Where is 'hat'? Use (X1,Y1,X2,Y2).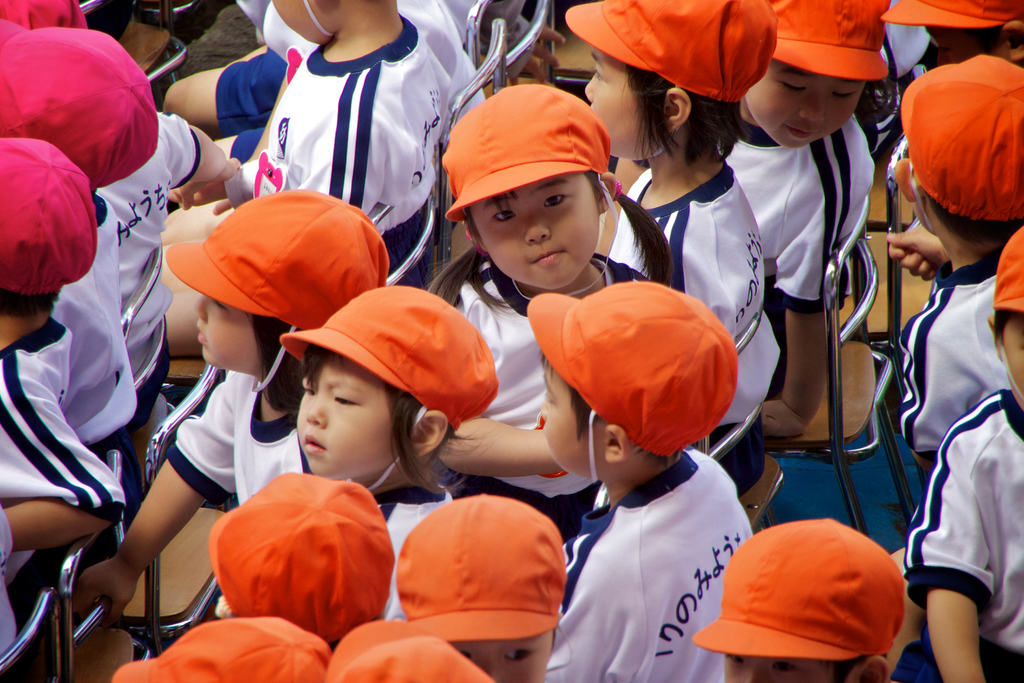
(279,284,500,431).
